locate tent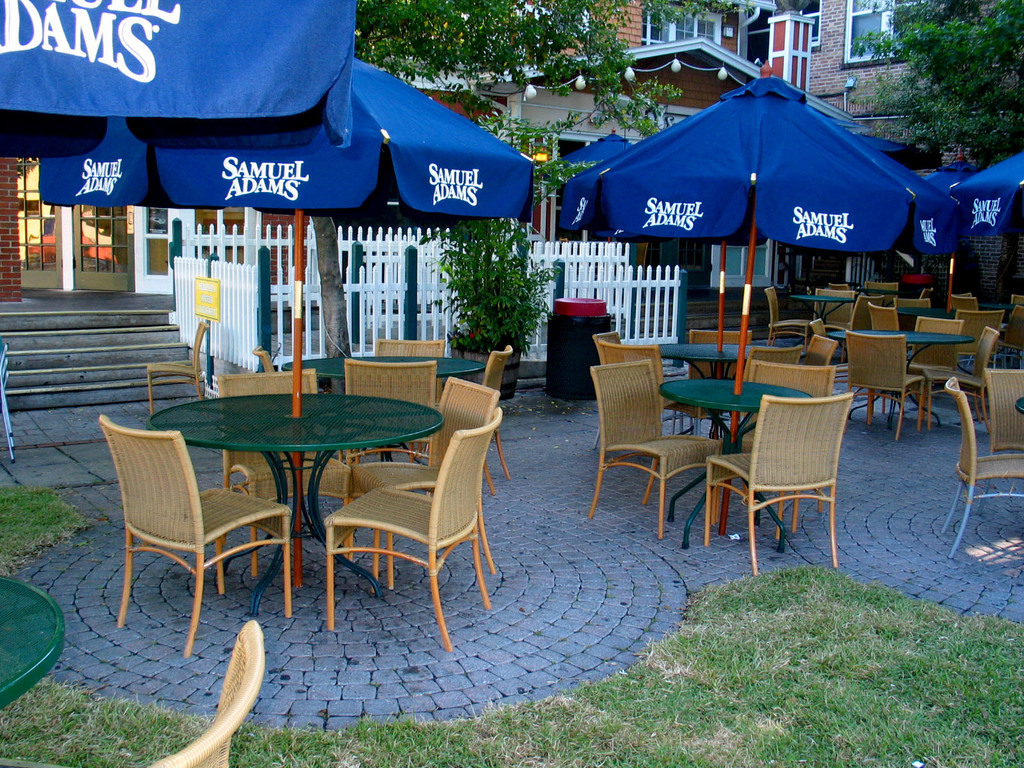
<bbox>945, 154, 1023, 327</bbox>
